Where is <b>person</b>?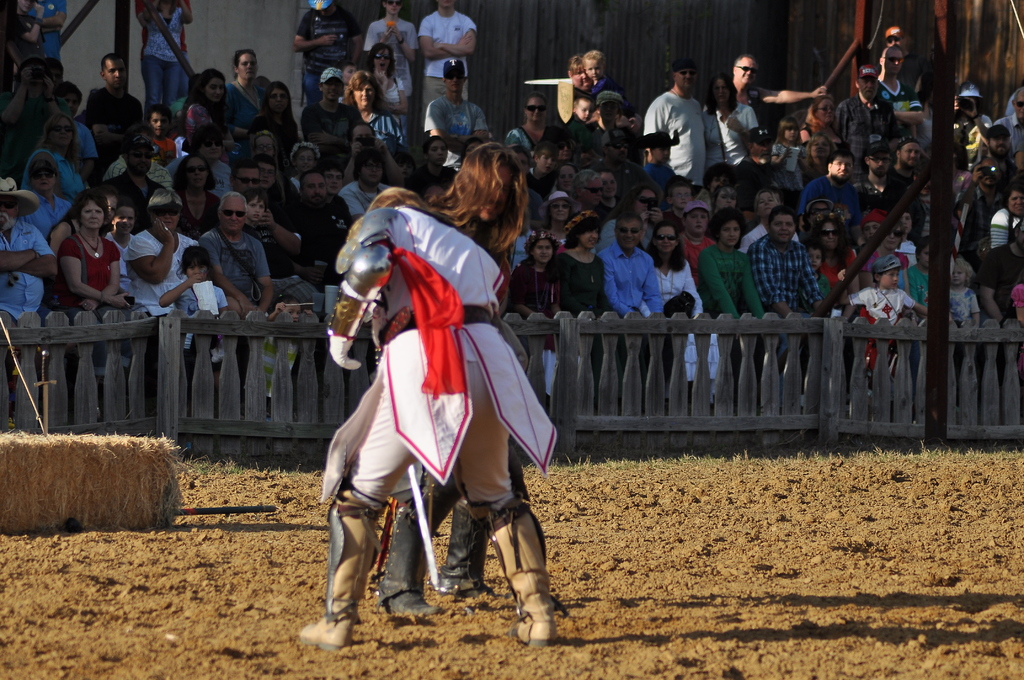
x1=231 y1=159 x2=256 y2=193.
